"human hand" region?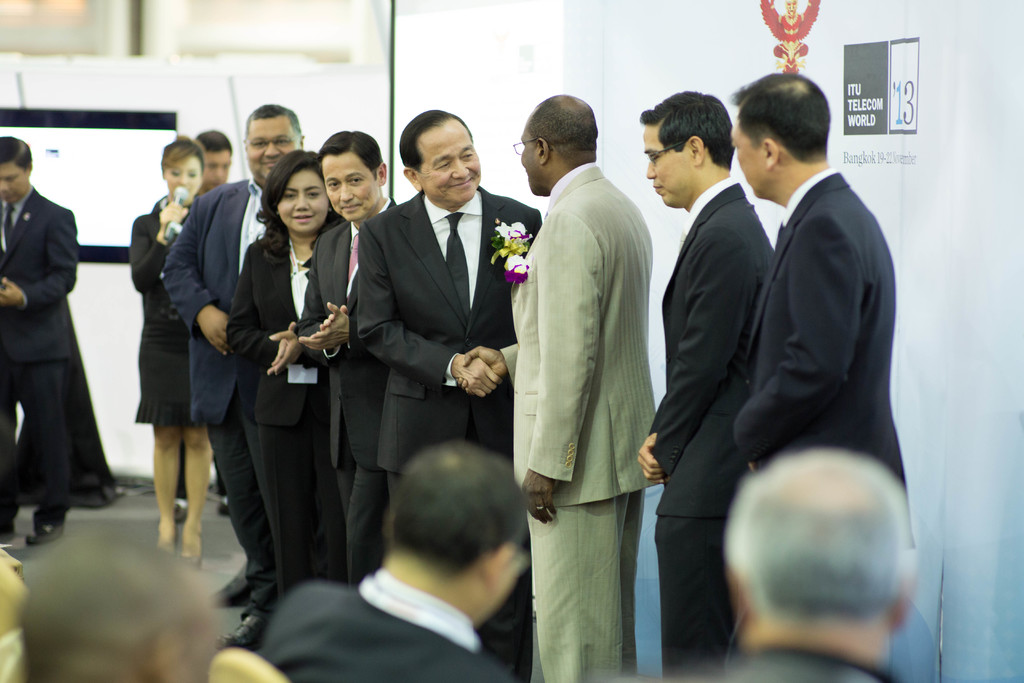
left=0, top=274, right=28, bottom=310
